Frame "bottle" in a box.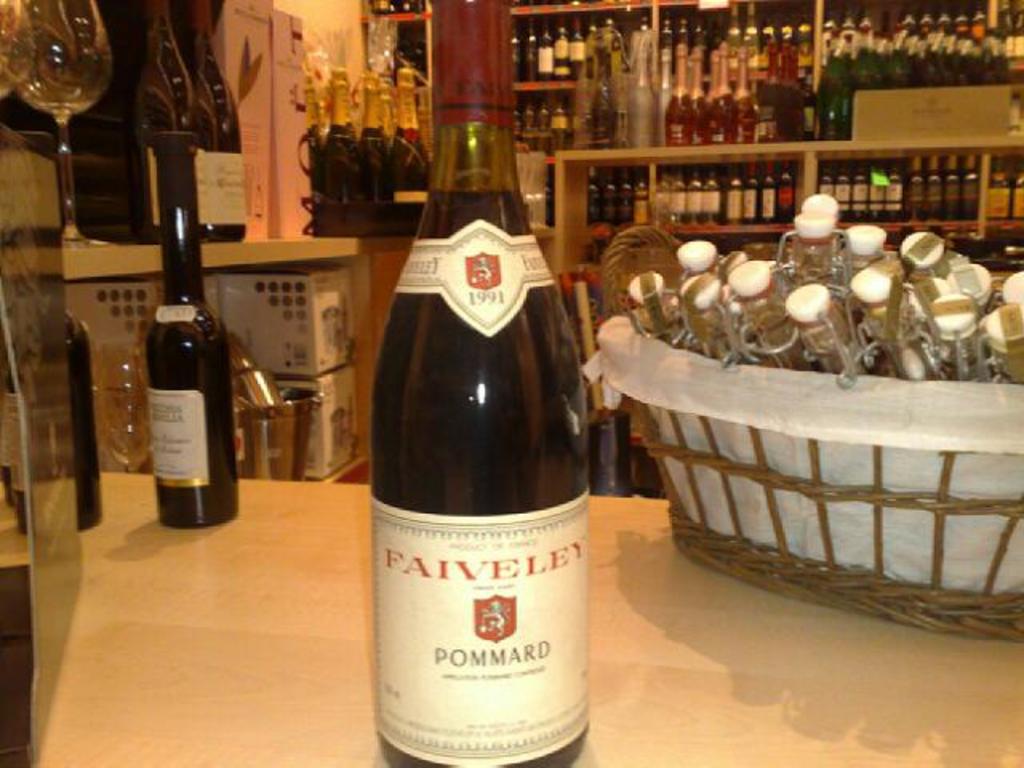
detection(800, 70, 818, 134).
